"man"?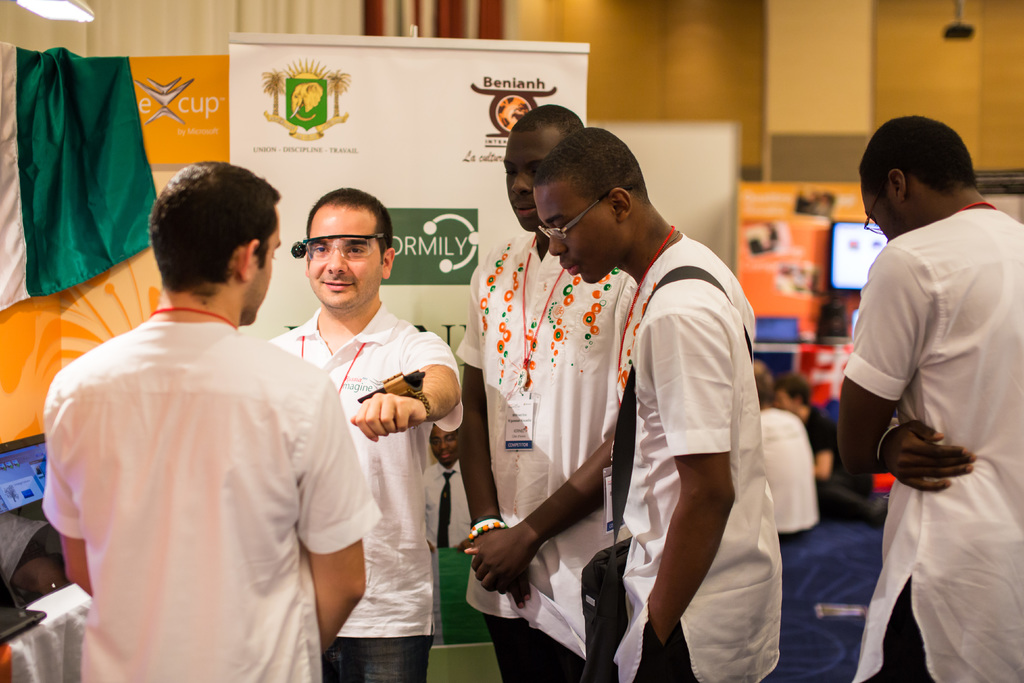
[x1=262, y1=182, x2=465, y2=681]
